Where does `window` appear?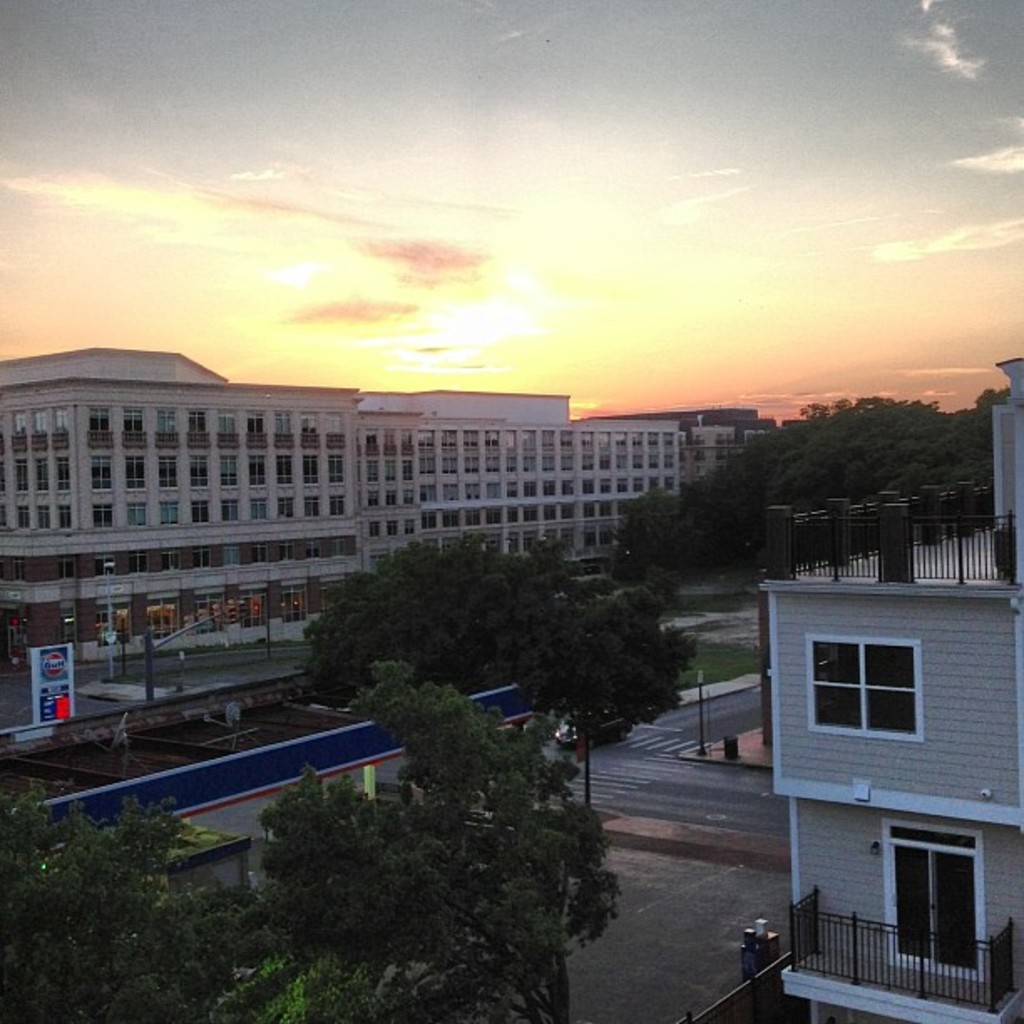
Appears at bbox=(303, 457, 321, 484).
